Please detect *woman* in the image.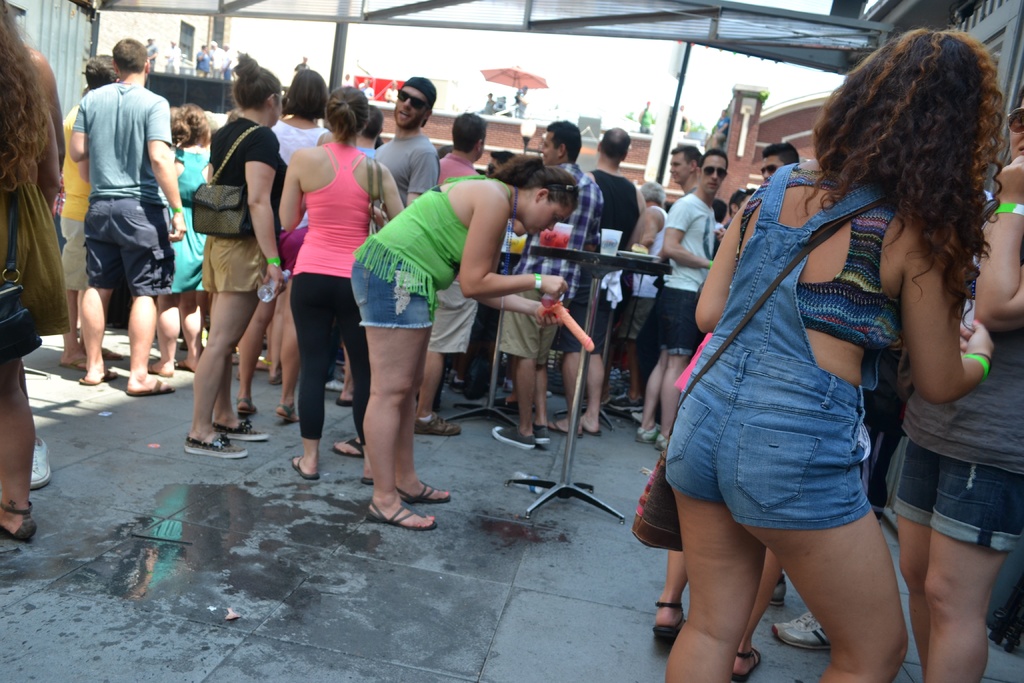
[left=650, top=545, right=783, bottom=681].
